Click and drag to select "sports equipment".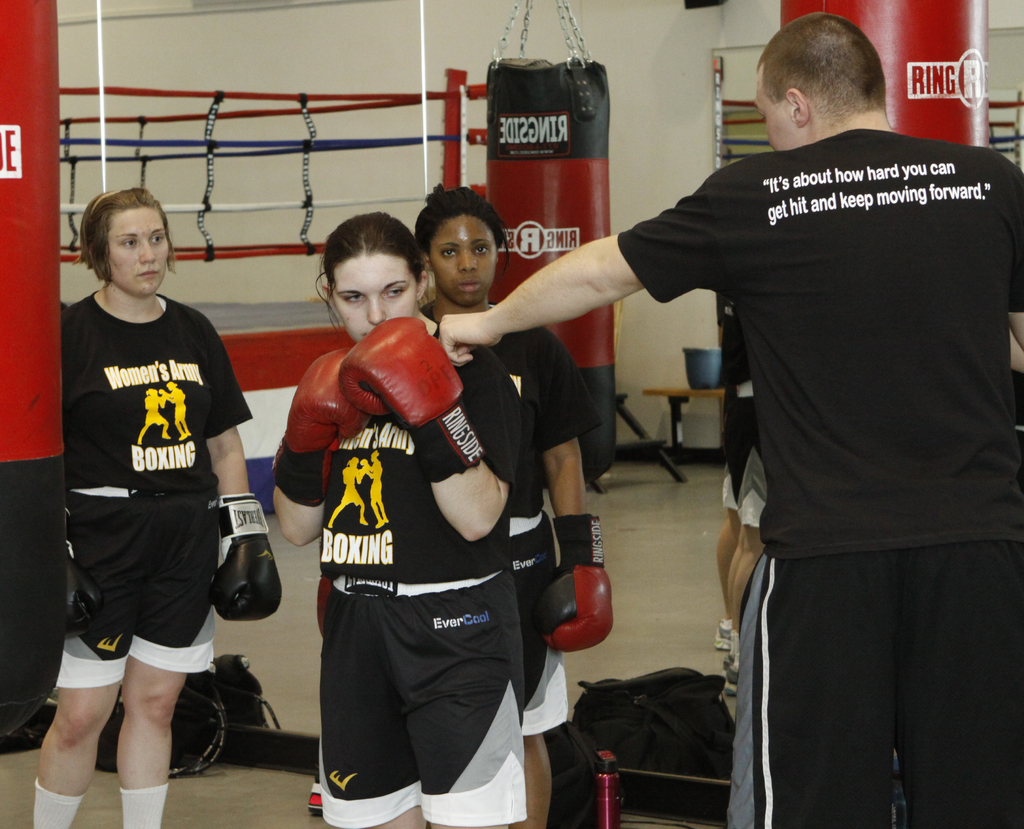
Selection: [340,314,486,473].
